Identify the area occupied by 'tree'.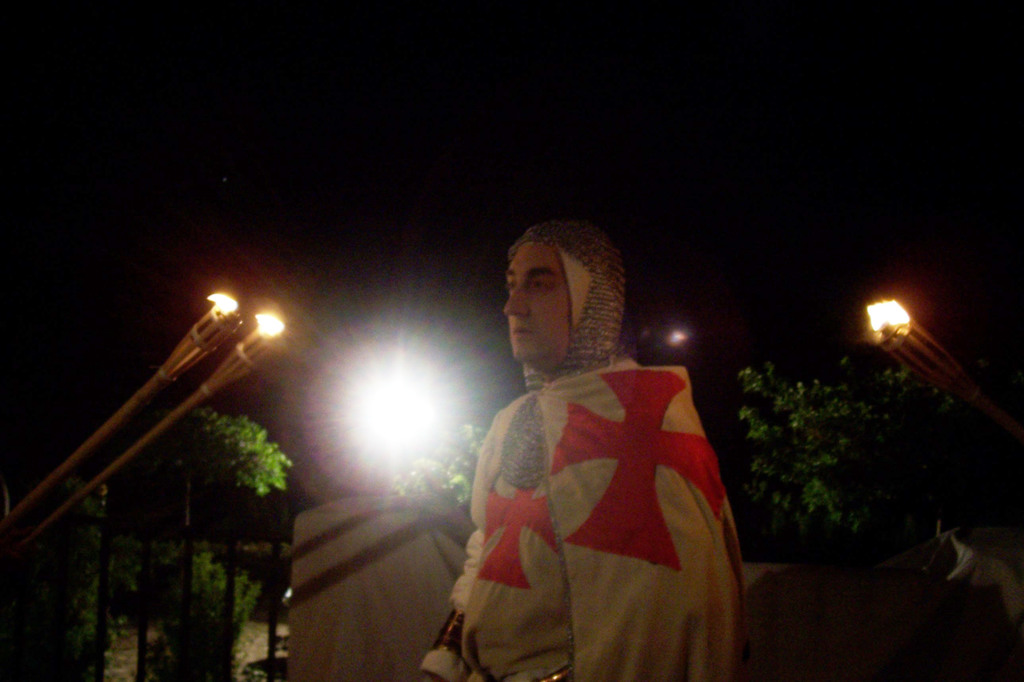
Area: l=710, t=343, r=983, b=546.
